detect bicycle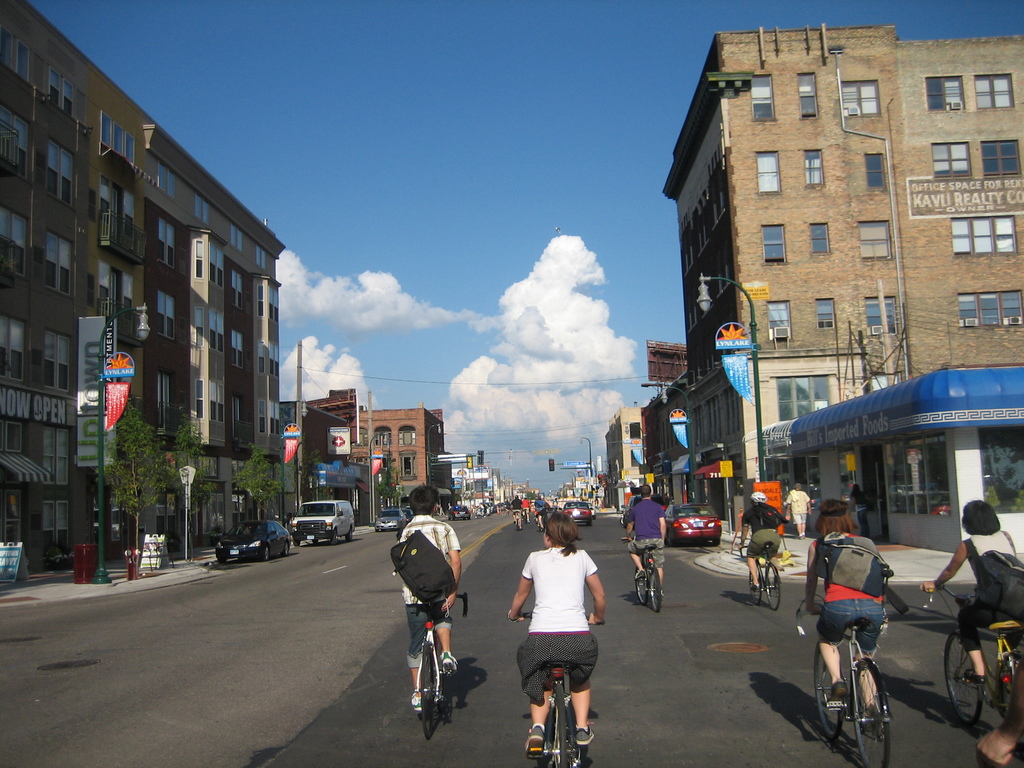
rect(534, 515, 541, 531)
